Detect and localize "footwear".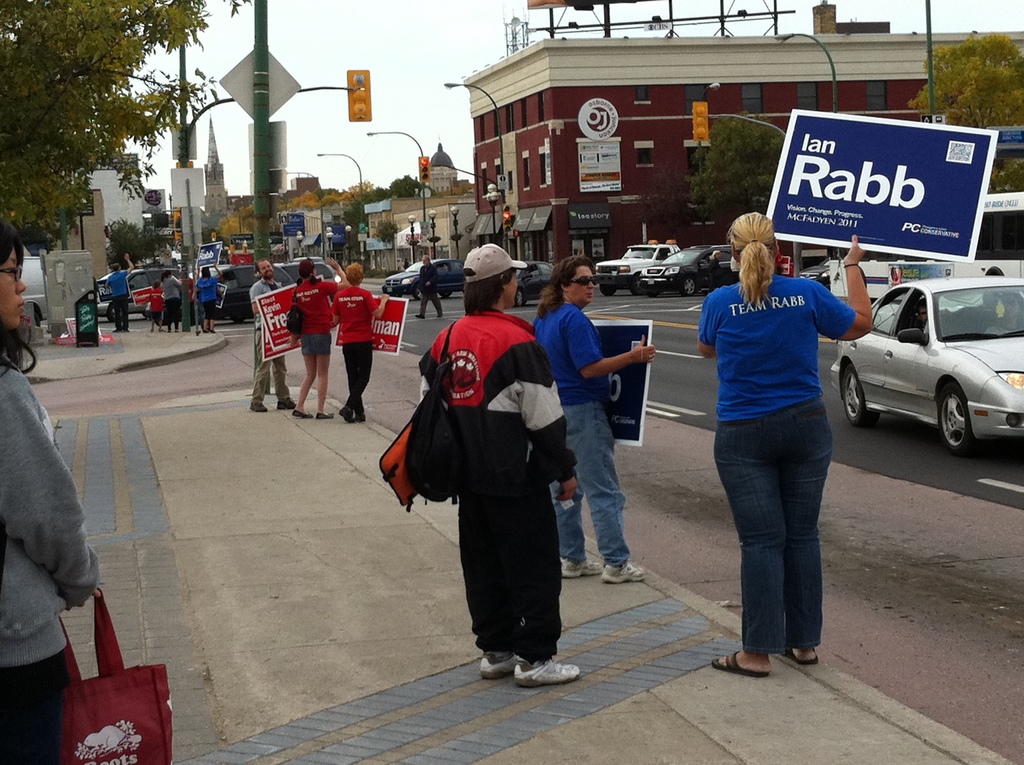
Localized at (x1=711, y1=656, x2=767, y2=675).
